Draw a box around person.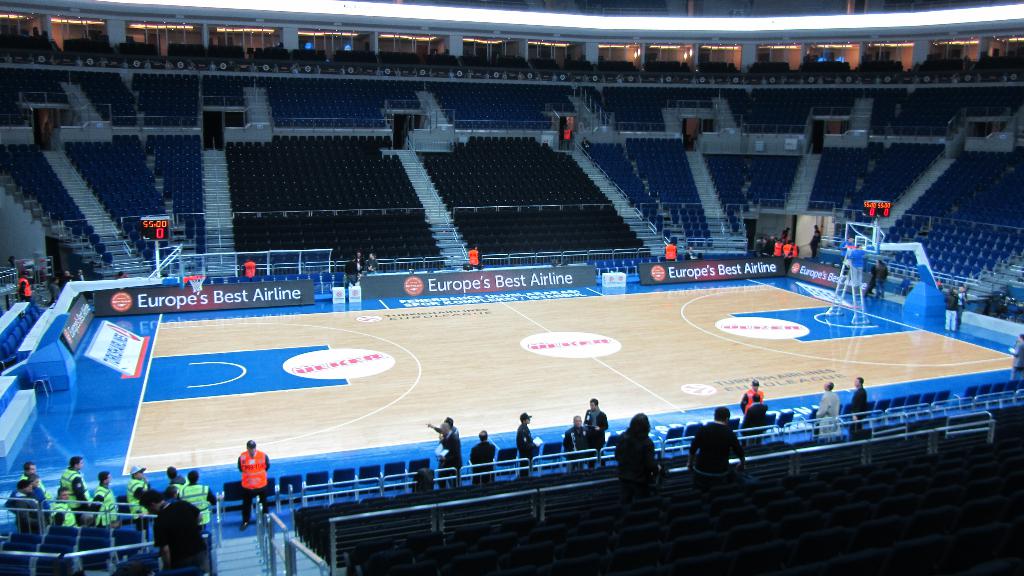
(x1=816, y1=378, x2=845, y2=436).
